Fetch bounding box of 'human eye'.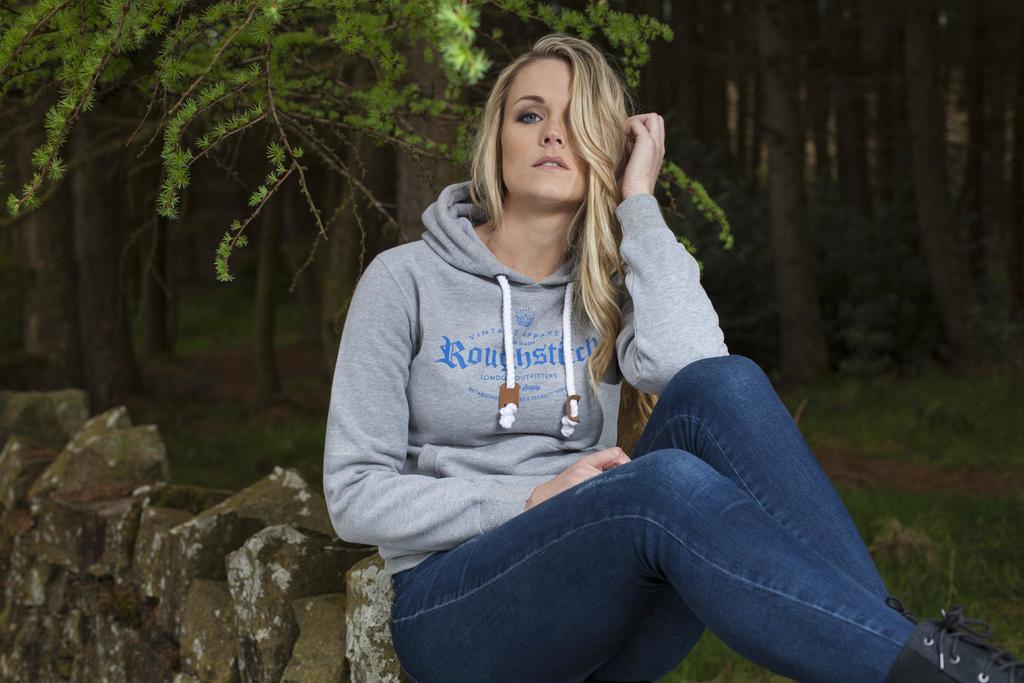
Bbox: (x1=511, y1=110, x2=541, y2=128).
